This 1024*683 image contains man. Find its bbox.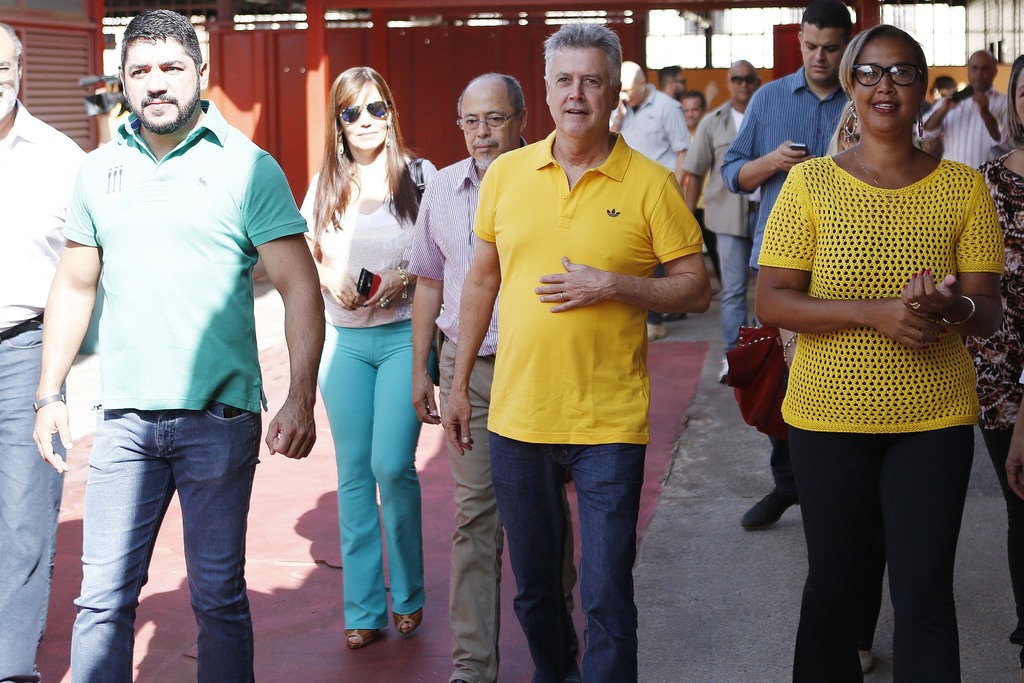
[left=682, top=62, right=769, bottom=378].
